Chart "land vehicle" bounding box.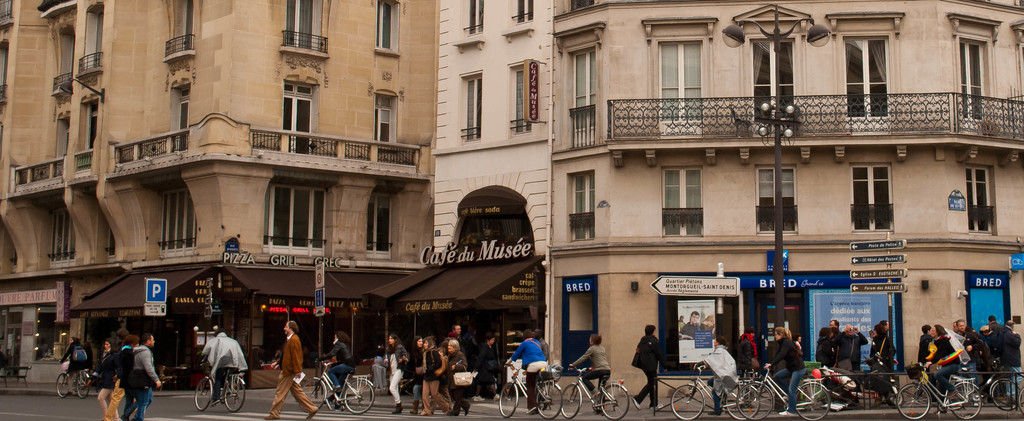
Charted: select_region(561, 365, 631, 420).
